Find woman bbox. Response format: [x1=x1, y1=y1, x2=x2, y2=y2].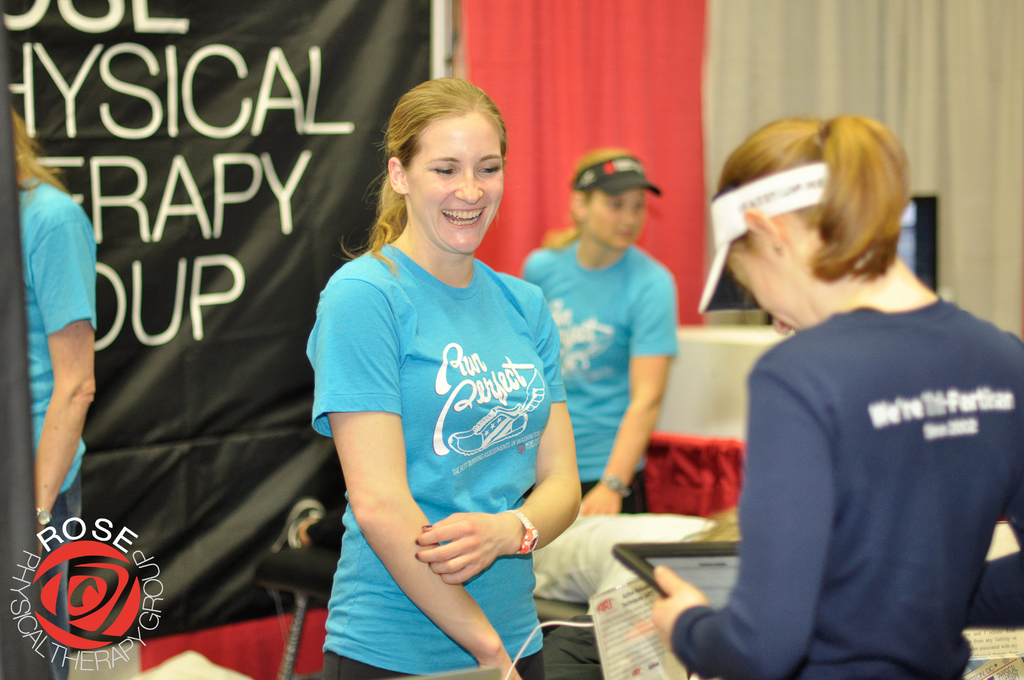
[x1=650, y1=115, x2=1023, y2=679].
